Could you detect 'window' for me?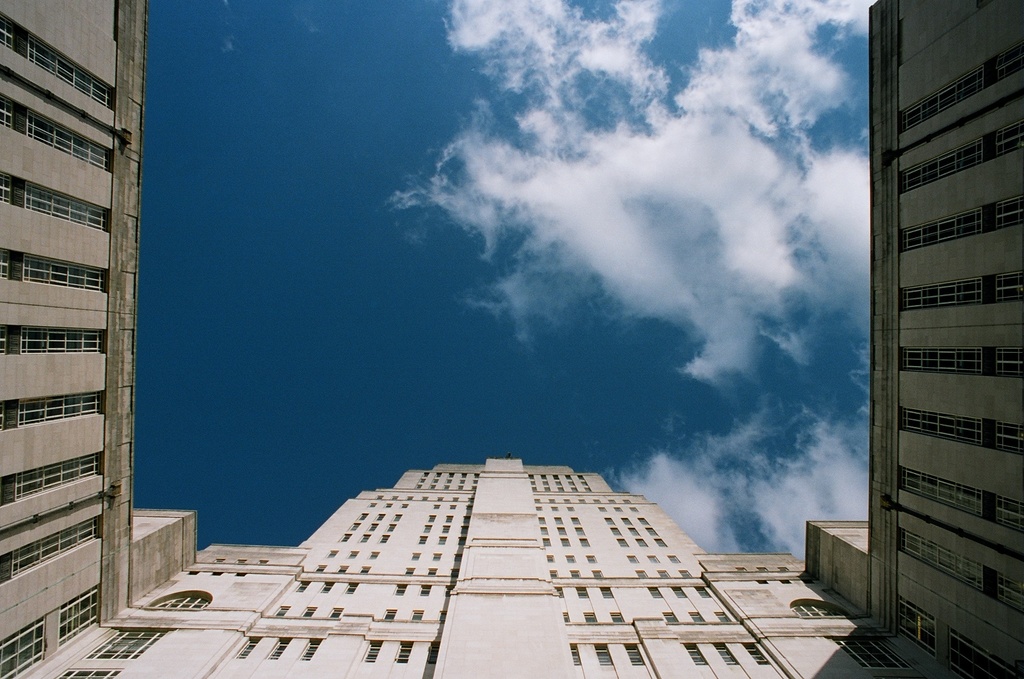
Detection result: [left=462, top=515, right=472, bottom=524].
